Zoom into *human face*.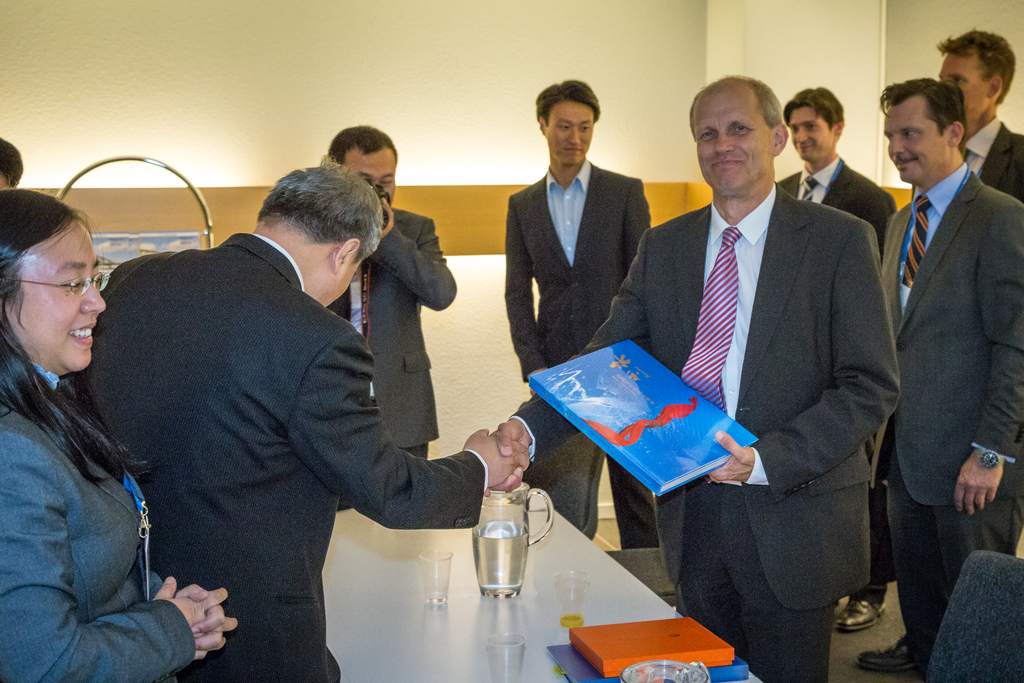
Zoom target: detection(787, 105, 833, 163).
